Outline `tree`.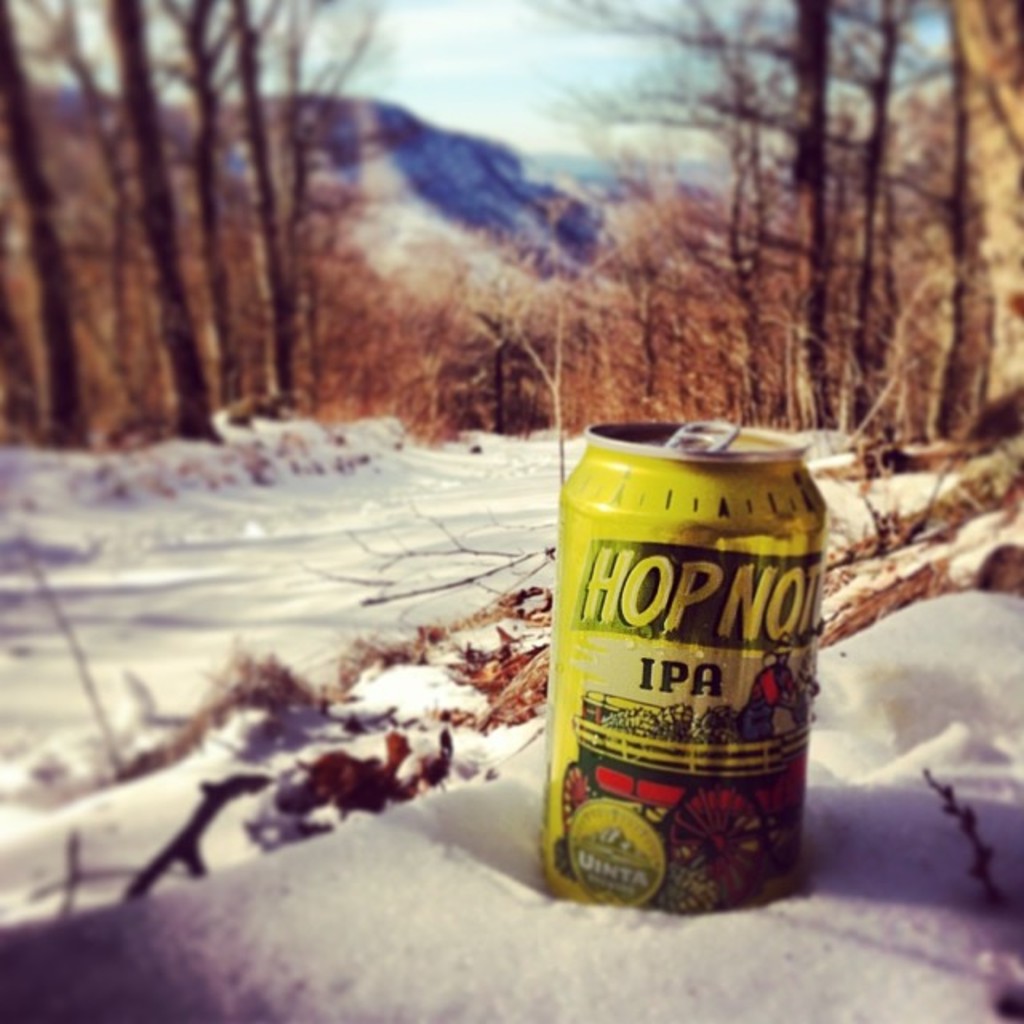
Outline: bbox(648, 0, 915, 414).
